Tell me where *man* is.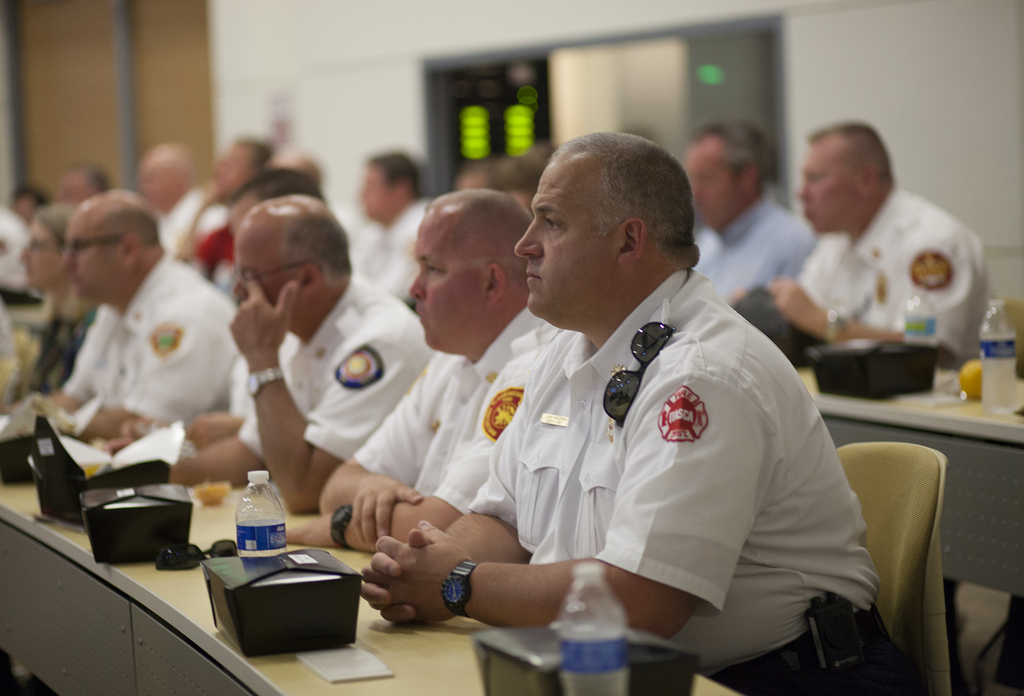
*man* is at <box>100,166,329,447</box>.
